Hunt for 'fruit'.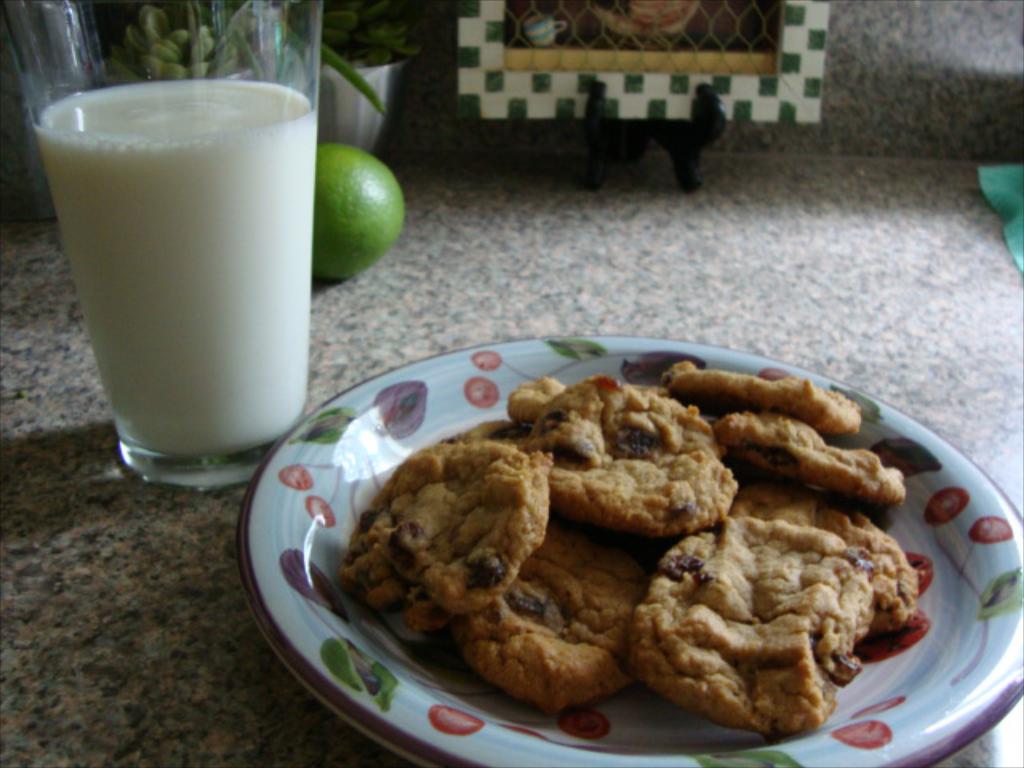
Hunted down at x1=294, y1=134, x2=400, y2=301.
